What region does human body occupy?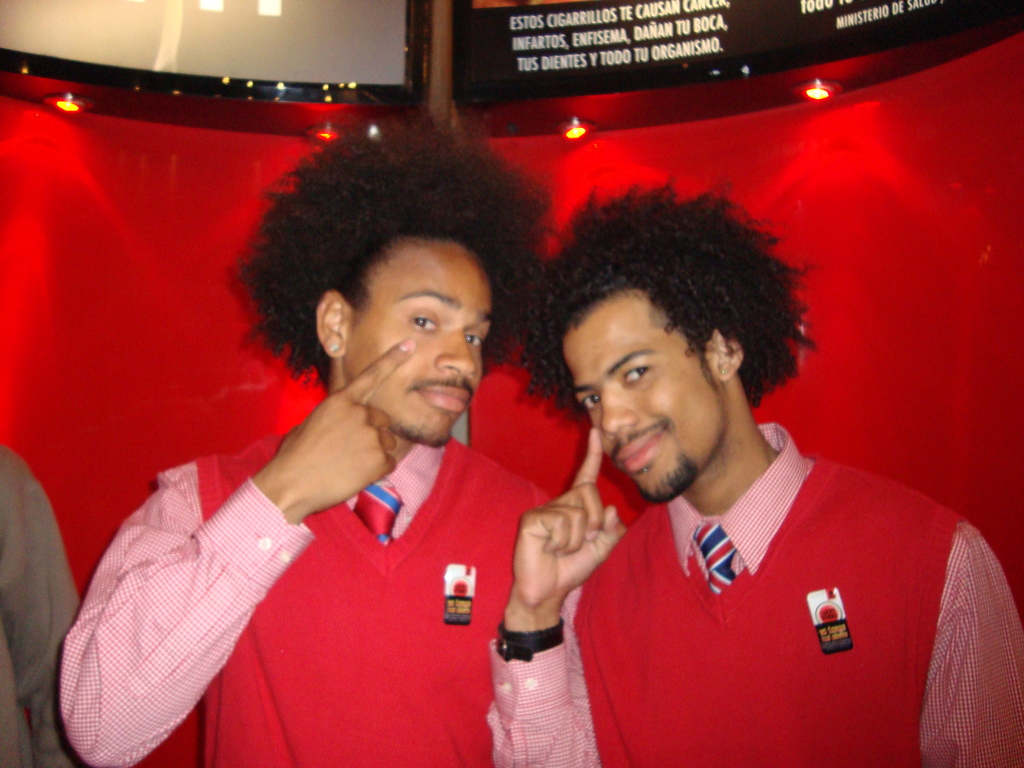
56:85:557:767.
